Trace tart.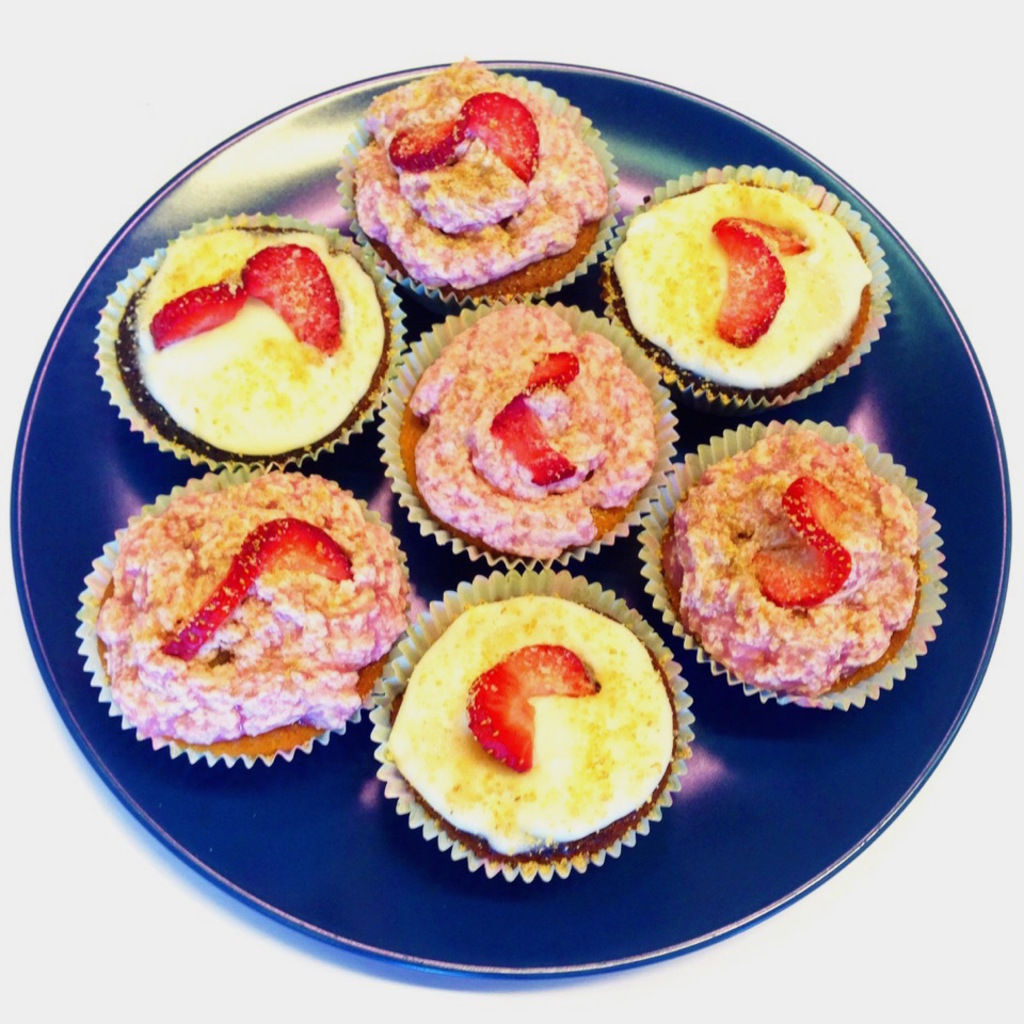
Traced to Rect(93, 208, 409, 466).
